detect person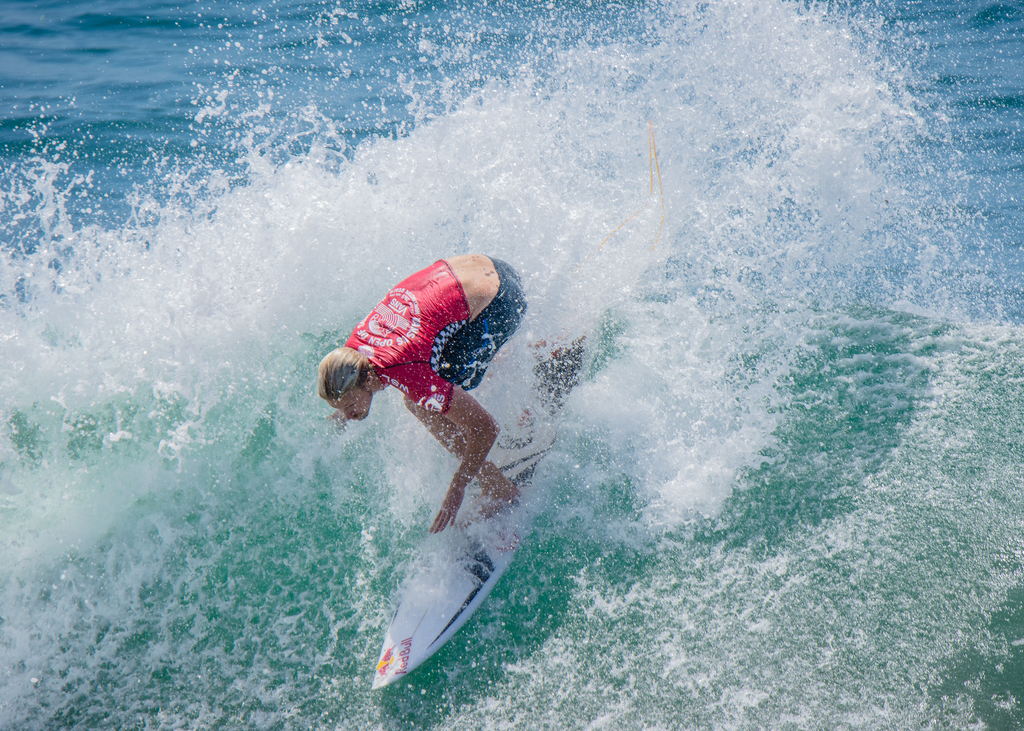
locate(319, 253, 525, 534)
